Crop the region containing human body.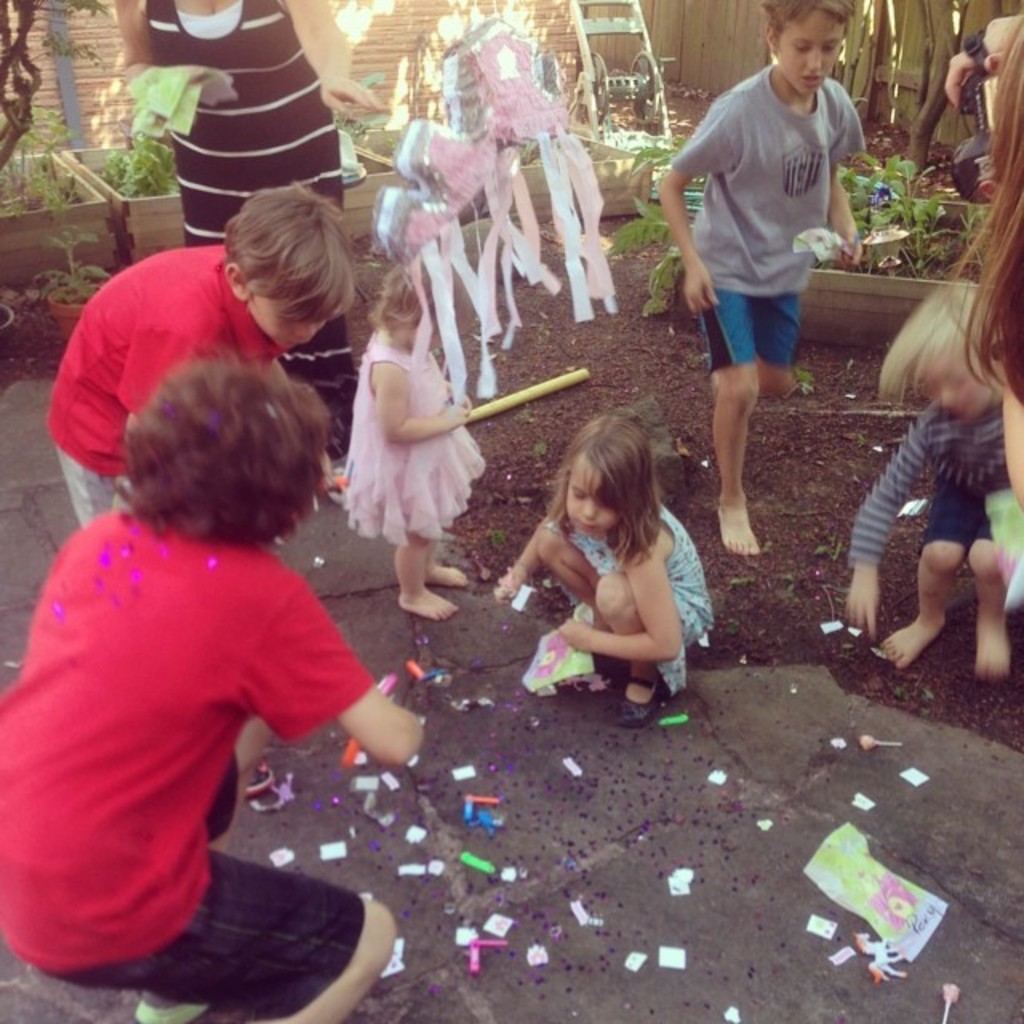
Crop region: [left=339, top=258, right=491, bottom=621].
